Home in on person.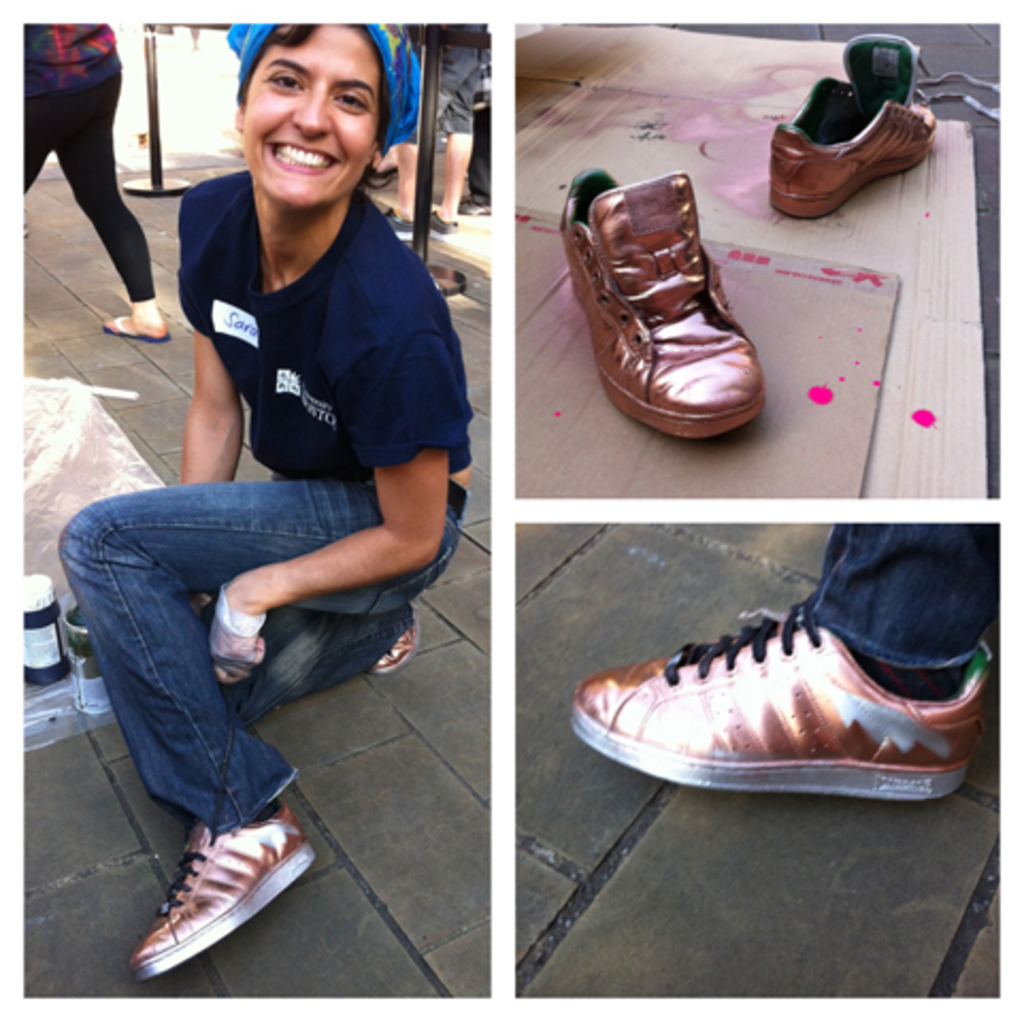
Homed in at 547, 498, 1003, 807.
